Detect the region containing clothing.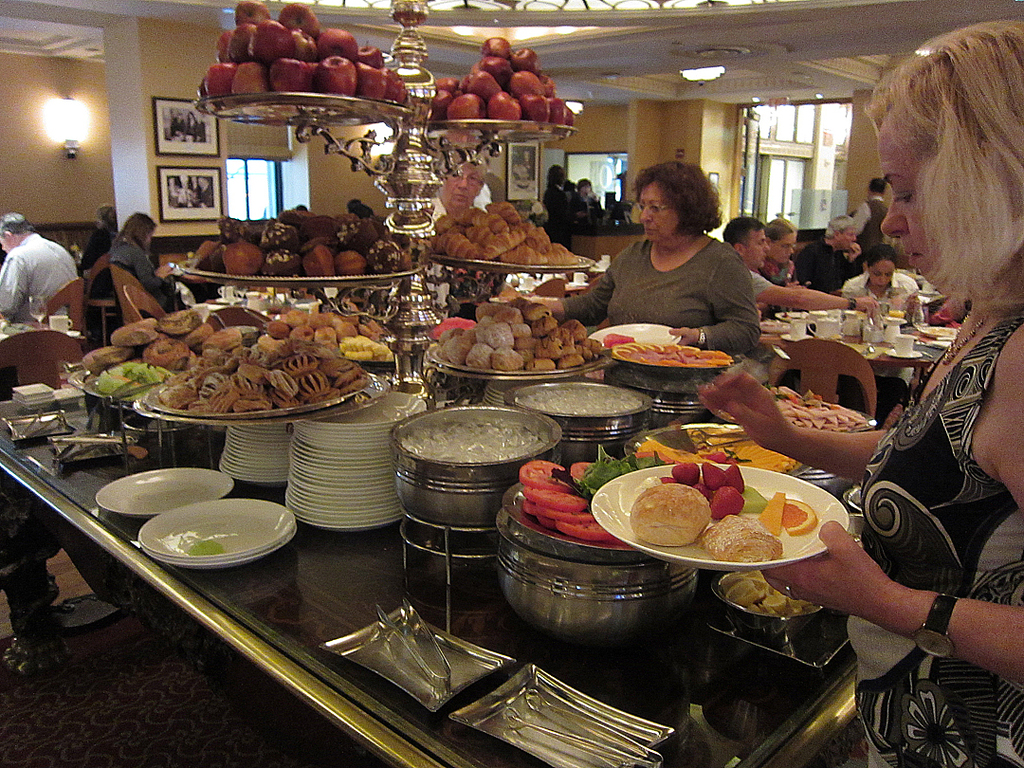
bbox=(81, 222, 117, 291).
